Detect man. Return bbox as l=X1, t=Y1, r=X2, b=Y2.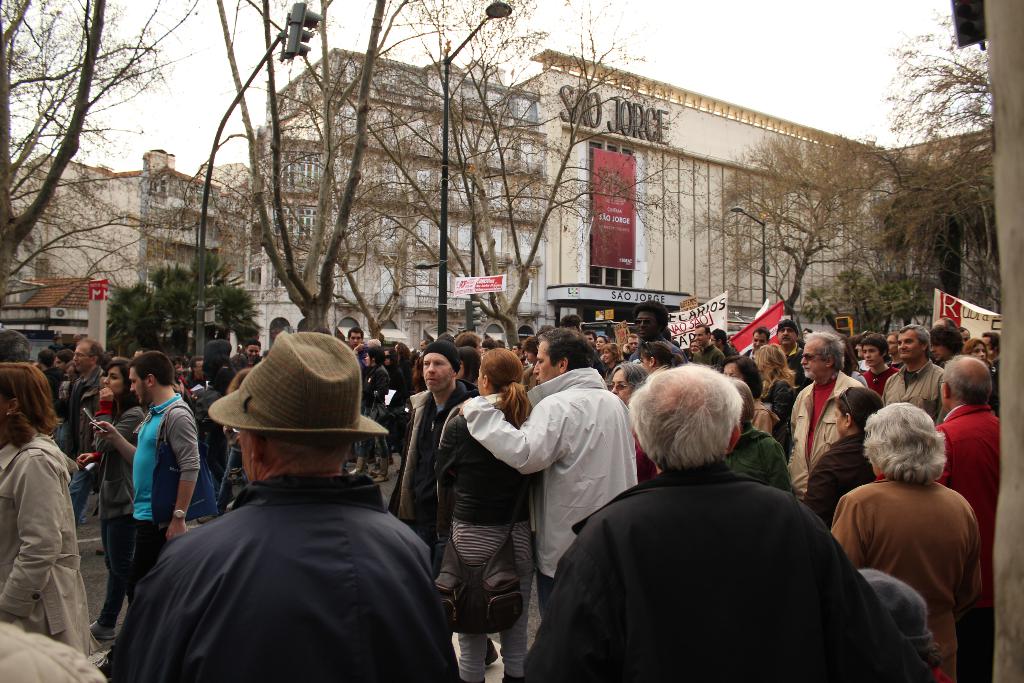
l=239, t=341, r=266, b=362.
